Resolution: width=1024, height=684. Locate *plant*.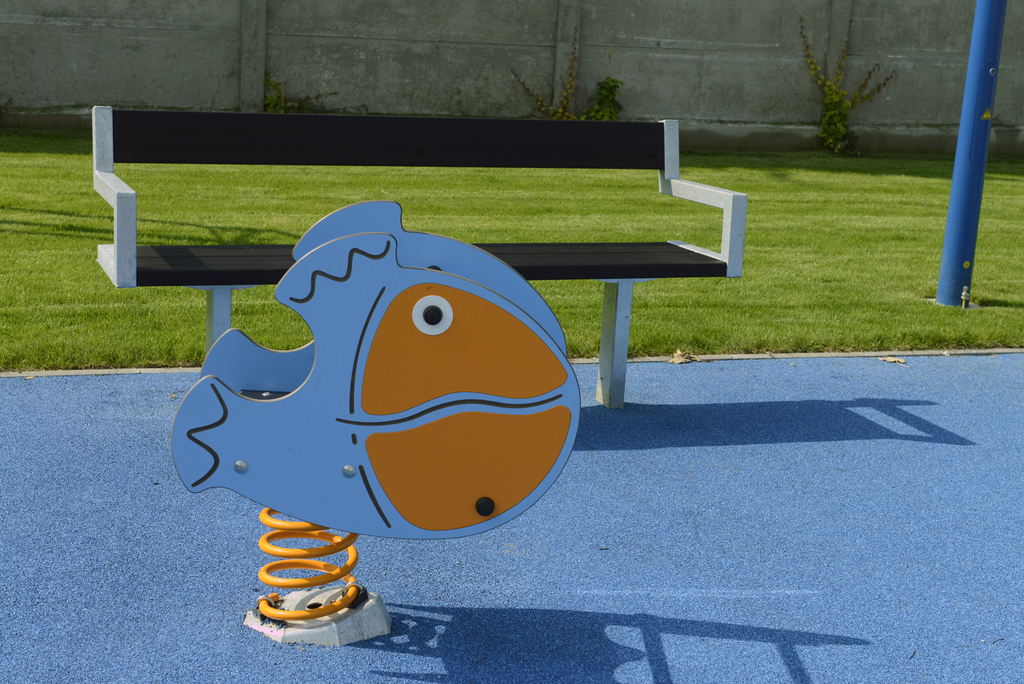
{"left": 790, "top": 24, "right": 906, "bottom": 165}.
